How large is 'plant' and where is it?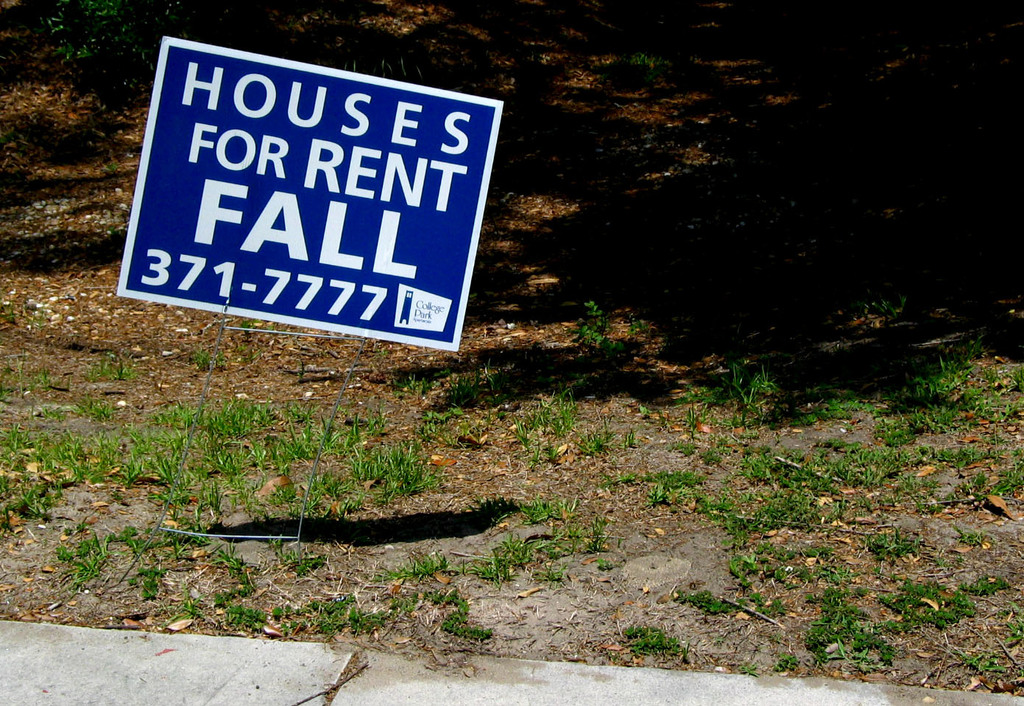
Bounding box: 668/579/739/618.
